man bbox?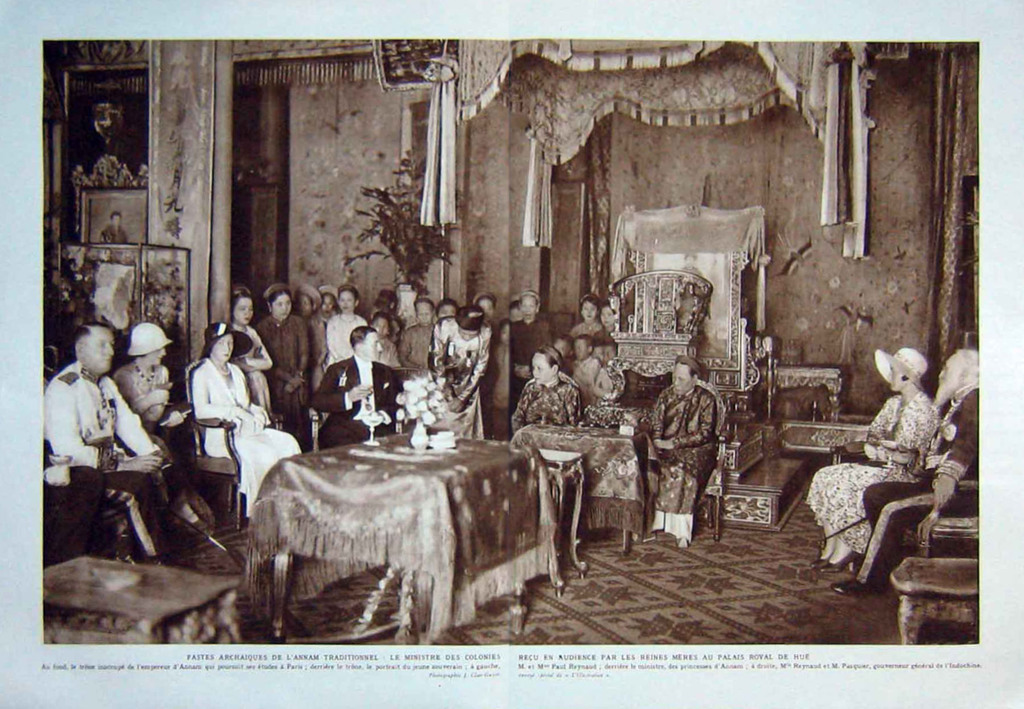
838,345,979,591
